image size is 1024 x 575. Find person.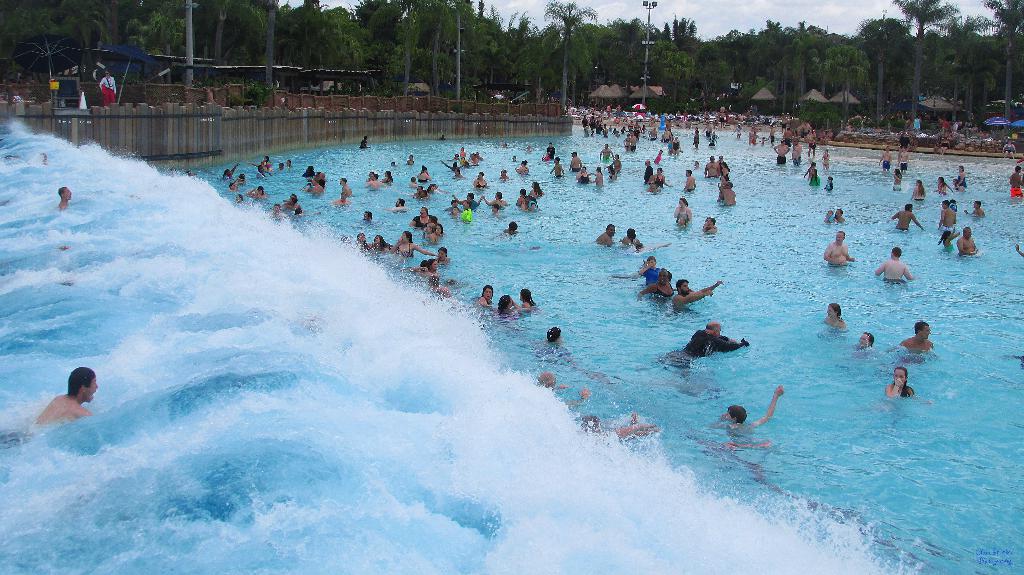
bbox=[826, 233, 853, 271].
